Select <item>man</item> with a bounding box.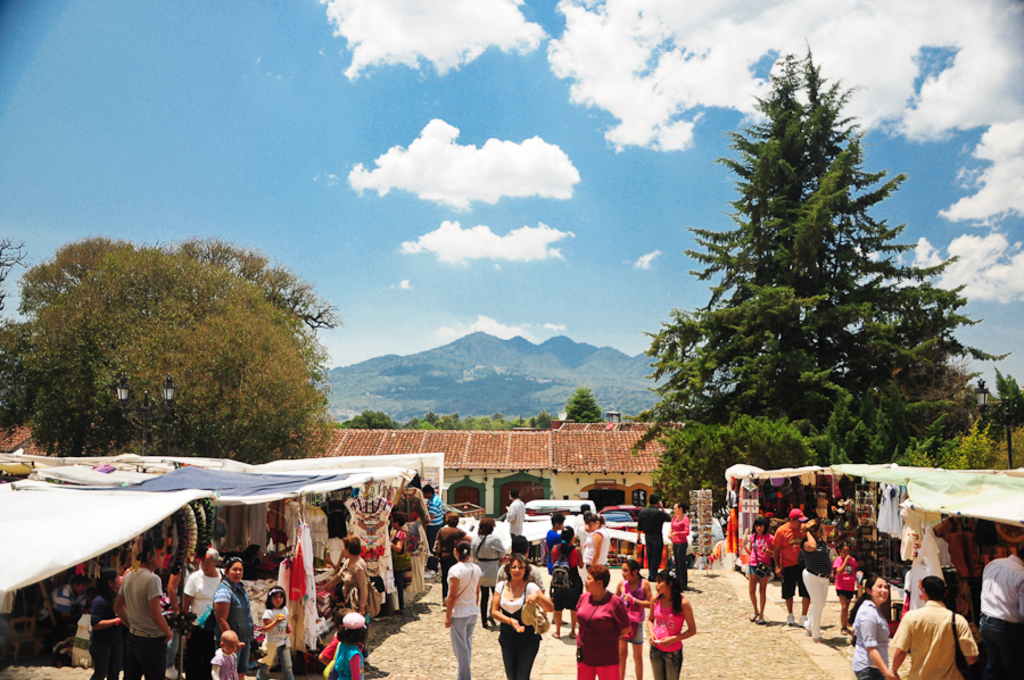
(x1=774, y1=507, x2=810, y2=625).
